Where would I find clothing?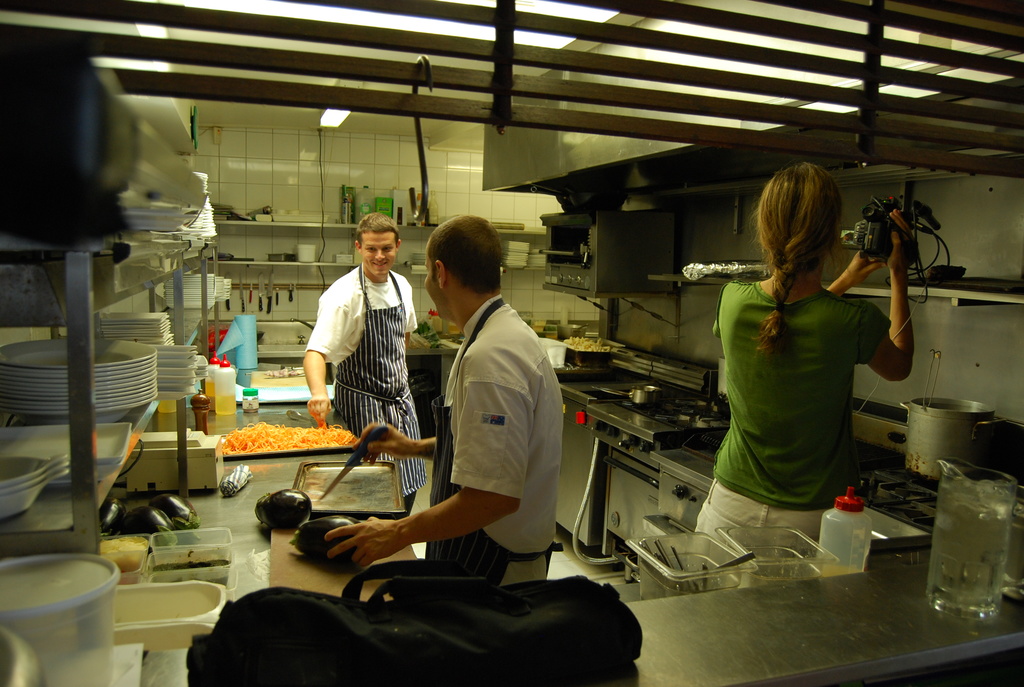
At Rect(304, 264, 421, 514).
